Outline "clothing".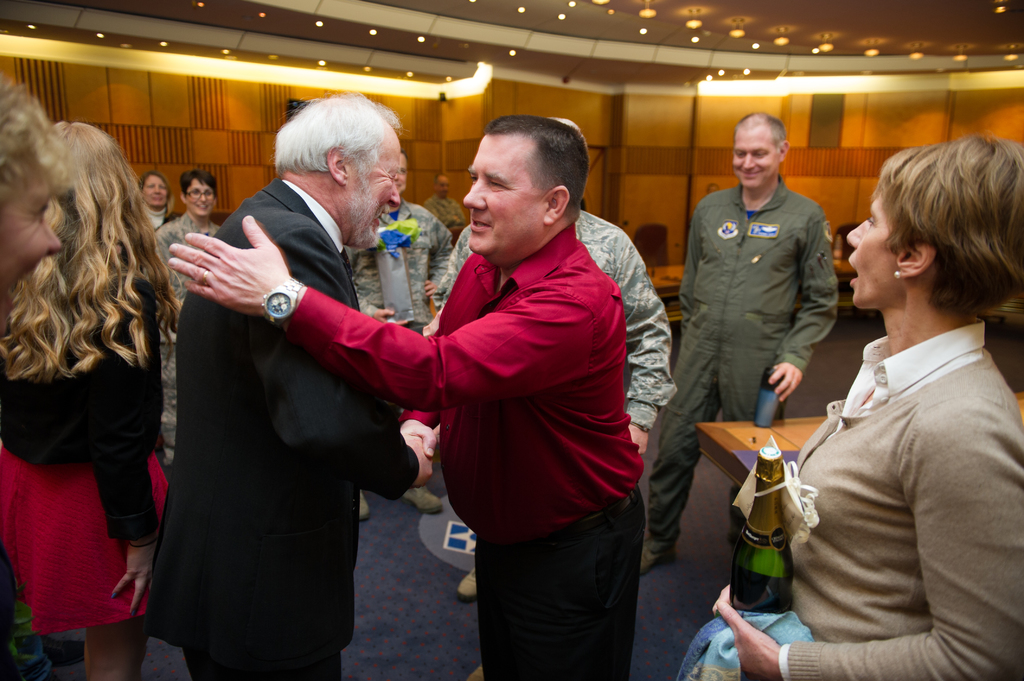
Outline: crop(286, 209, 645, 680).
